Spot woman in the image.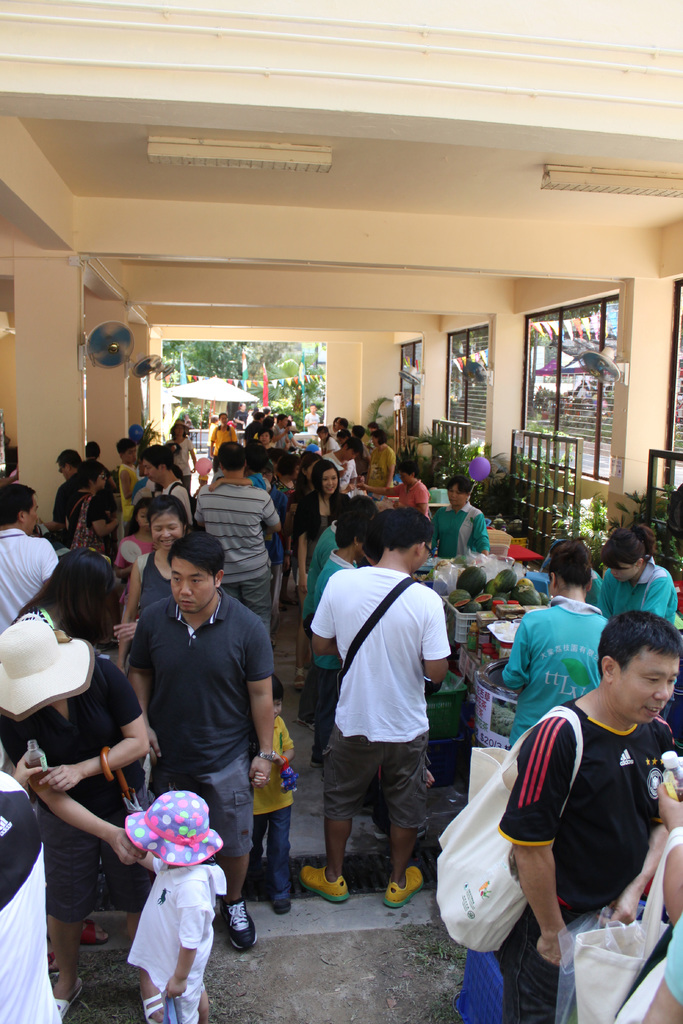
woman found at bbox(121, 499, 192, 673).
